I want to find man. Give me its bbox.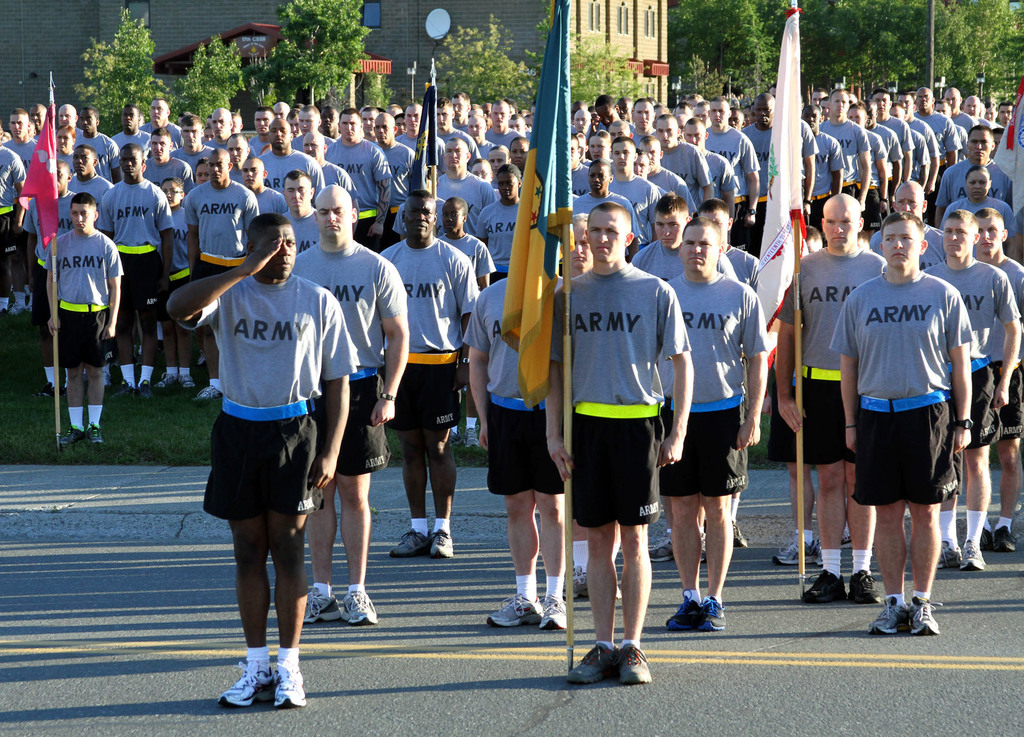
locate(481, 100, 524, 145).
